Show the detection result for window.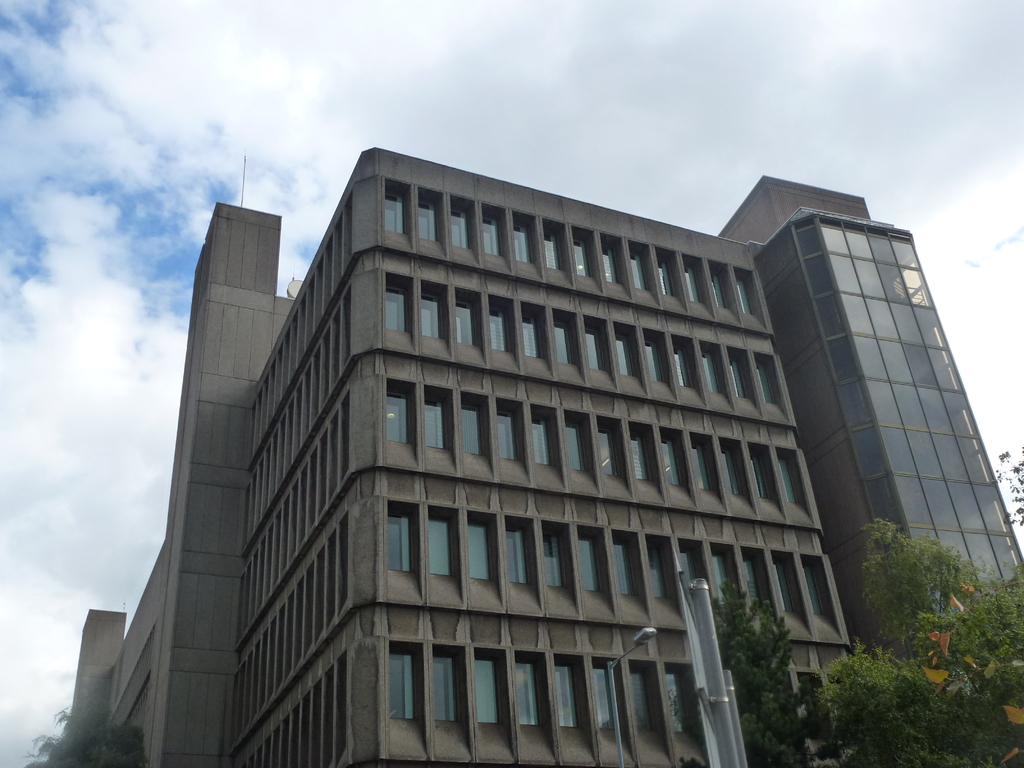
Rect(598, 426, 617, 478).
